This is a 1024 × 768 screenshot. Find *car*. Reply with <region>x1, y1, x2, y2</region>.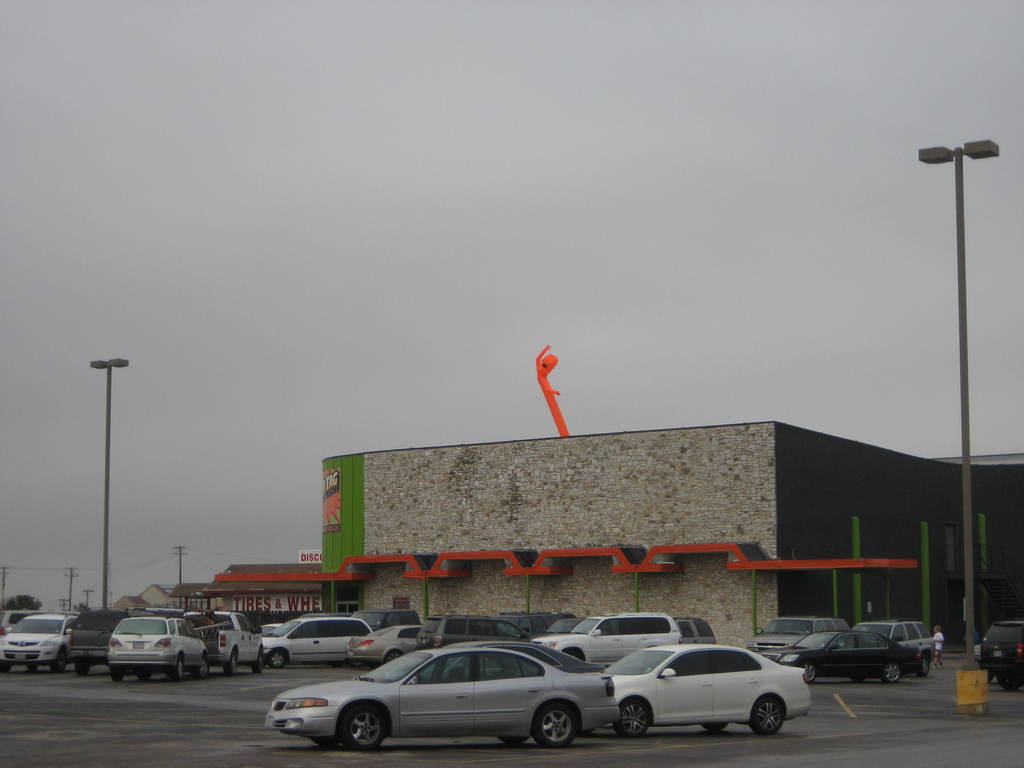
<region>255, 616, 372, 667</region>.
